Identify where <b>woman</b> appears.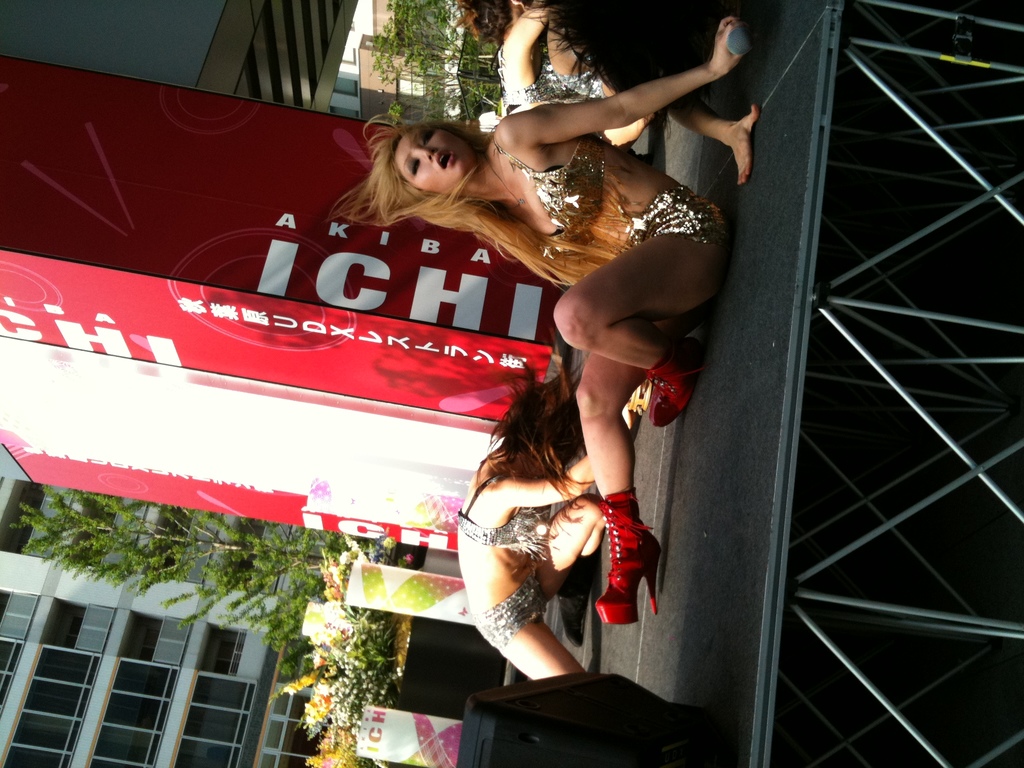
Appears at crop(401, 0, 726, 684).
